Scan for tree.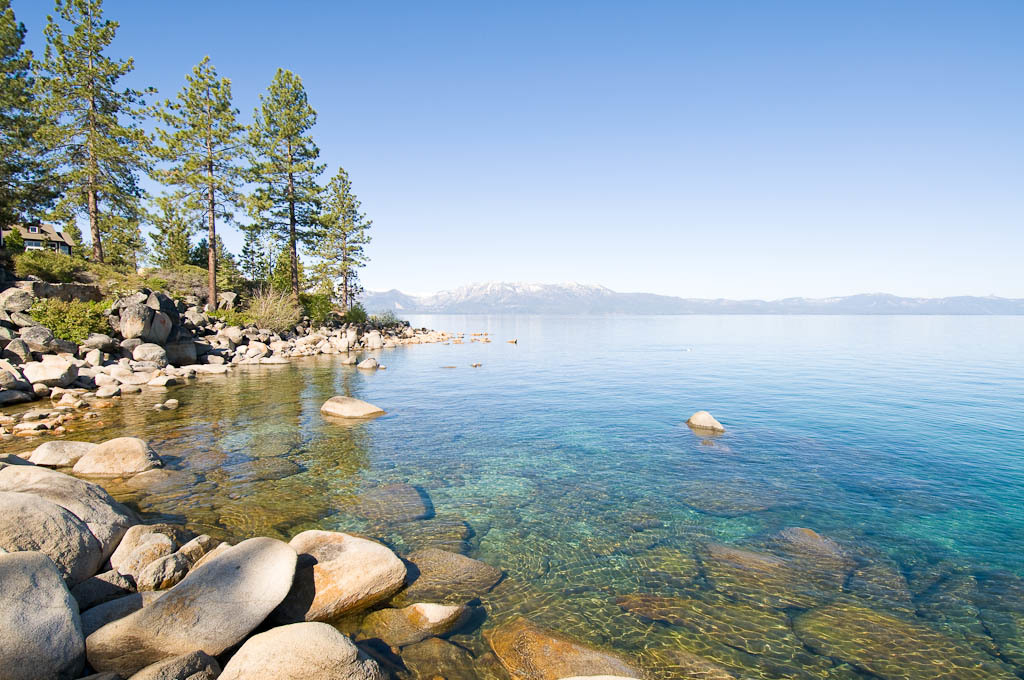
Scan result: (left=317, top=160, right=372, bottom=310).
